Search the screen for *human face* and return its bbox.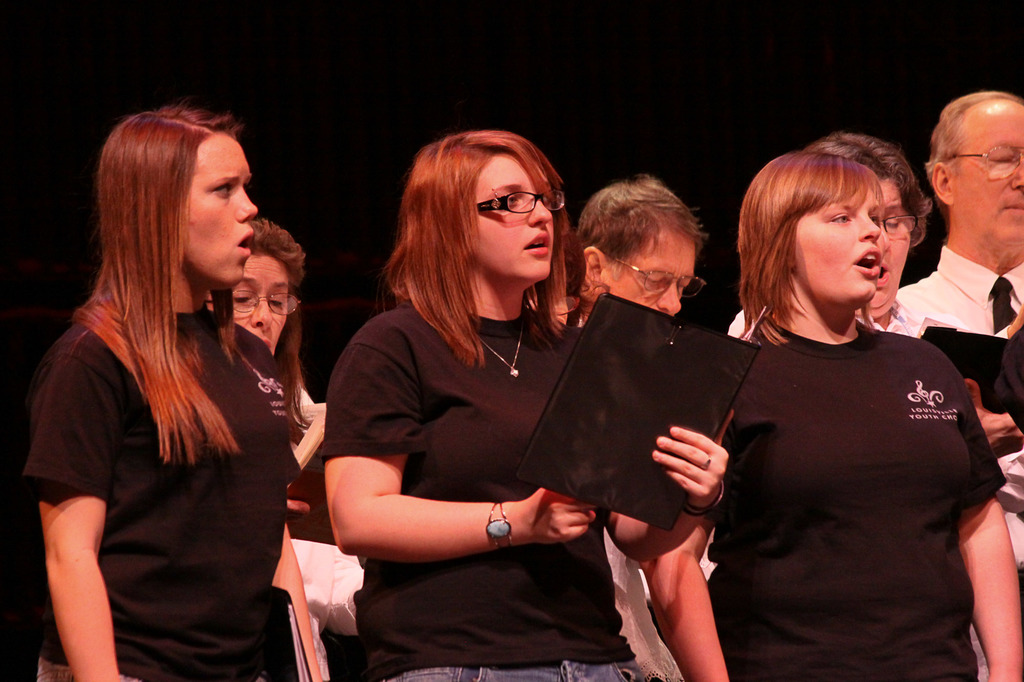
Found: (x1=861, y1=178, x2=907, y2=315).
